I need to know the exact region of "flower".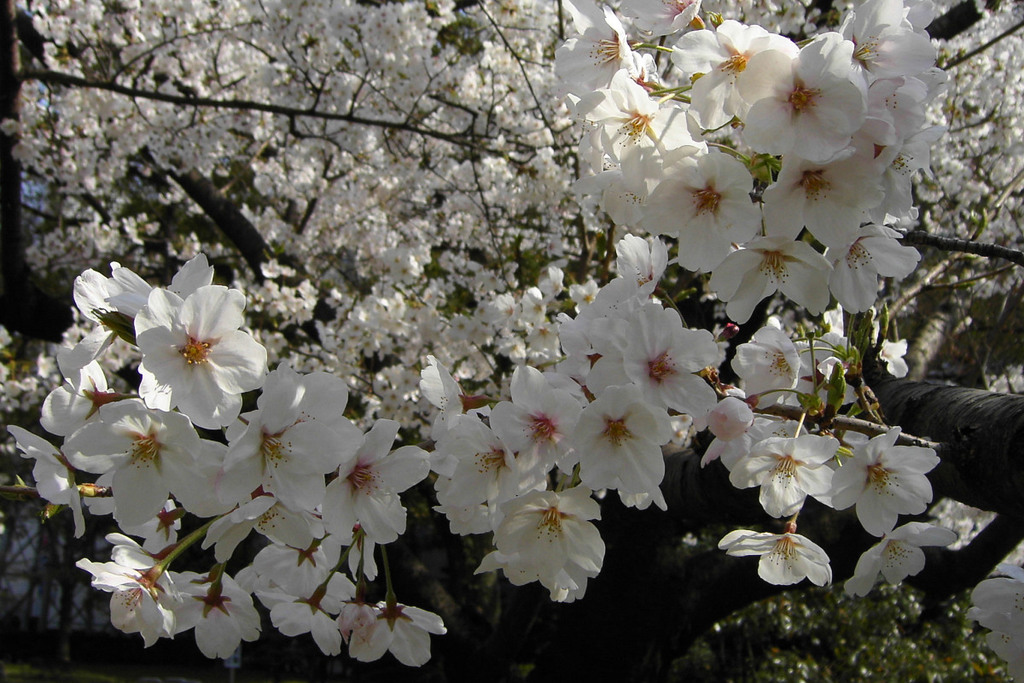
Region: (x1=262, y1=587, x2=348, y2=658).
